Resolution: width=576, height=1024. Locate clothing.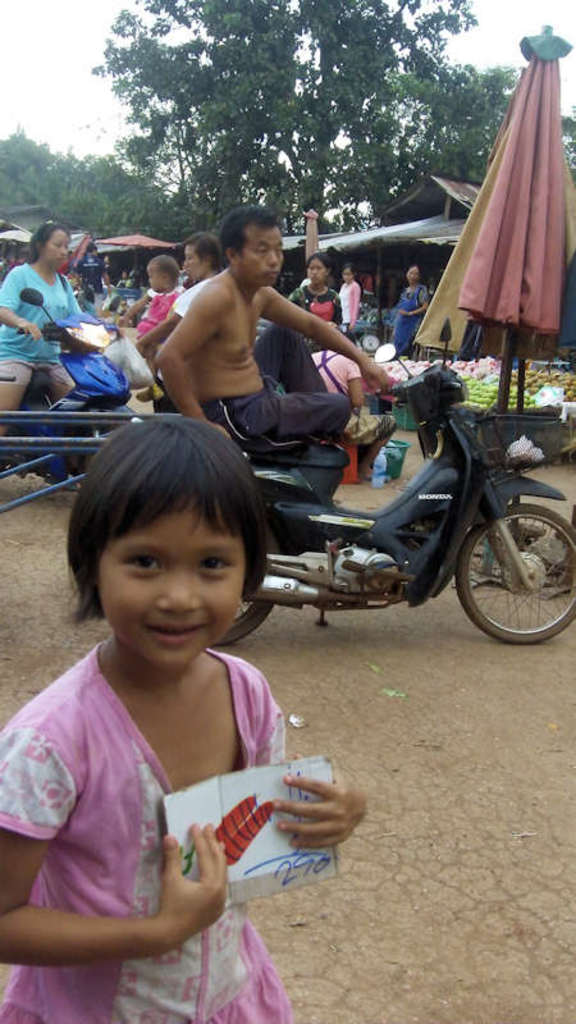
x1=155, y1=269, x2=399, y2=460.
